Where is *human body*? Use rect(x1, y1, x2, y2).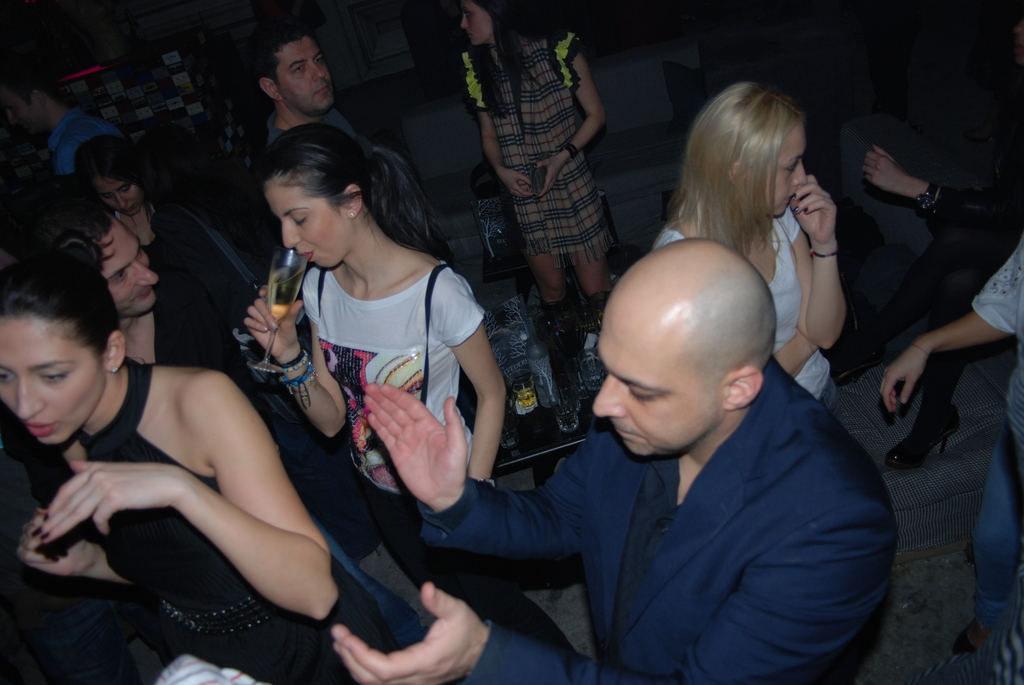
rect(115, 195, 268, 316).
